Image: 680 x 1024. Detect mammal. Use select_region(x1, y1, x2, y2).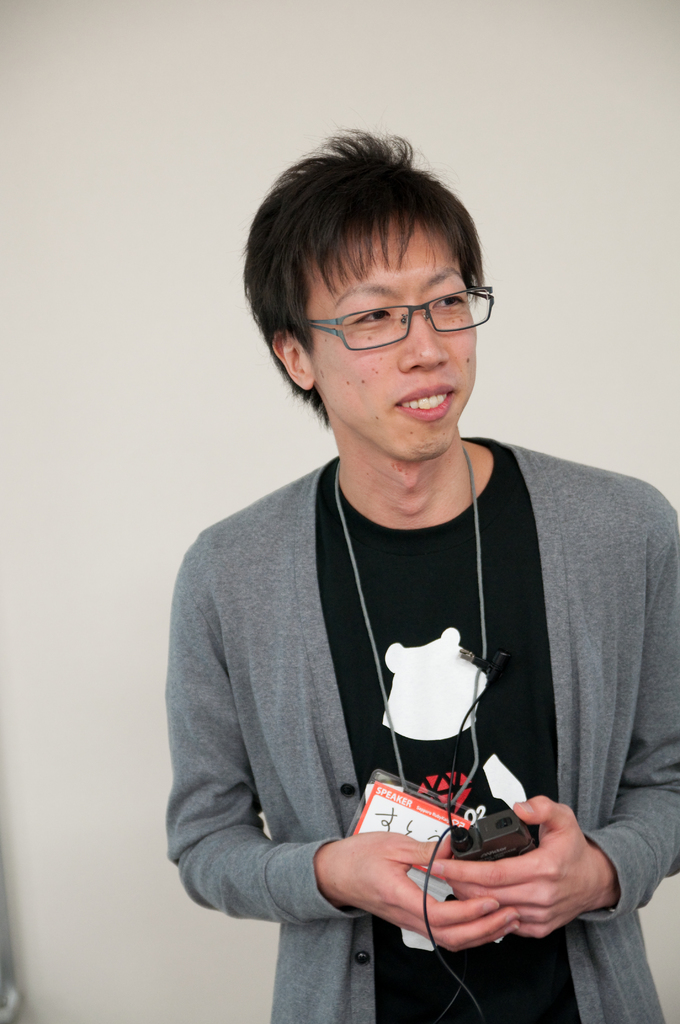
select_region(152, 194, 667, 981).
